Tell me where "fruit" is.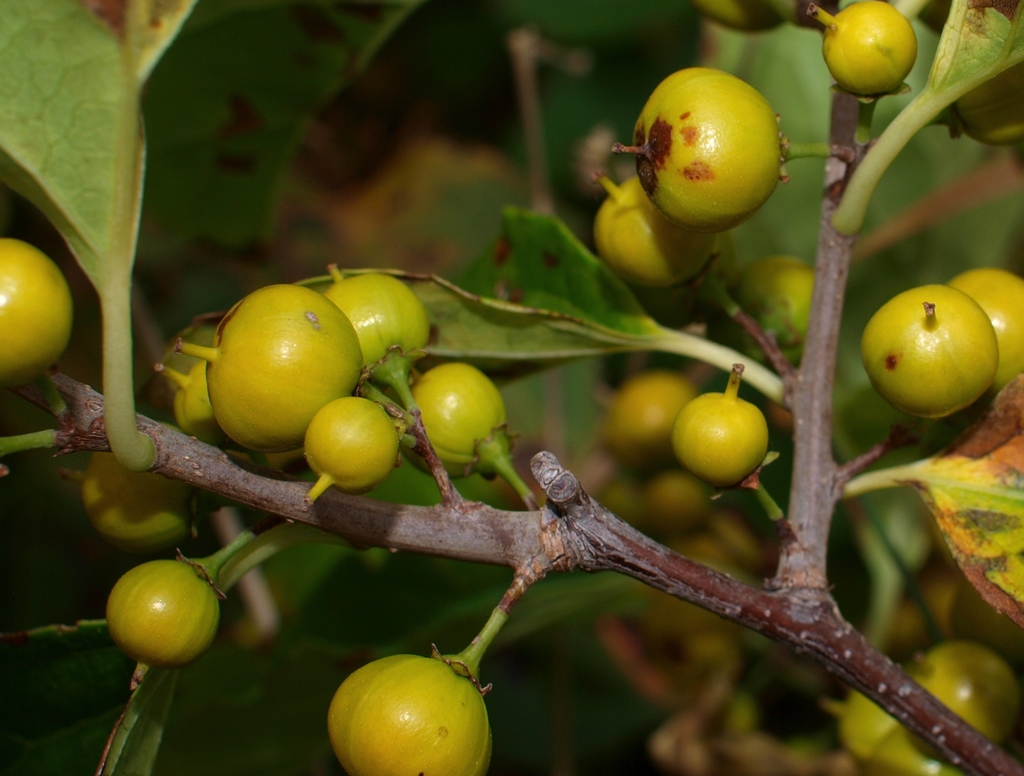
"fruit" is at bbox=(0, 241, 79, 392).
